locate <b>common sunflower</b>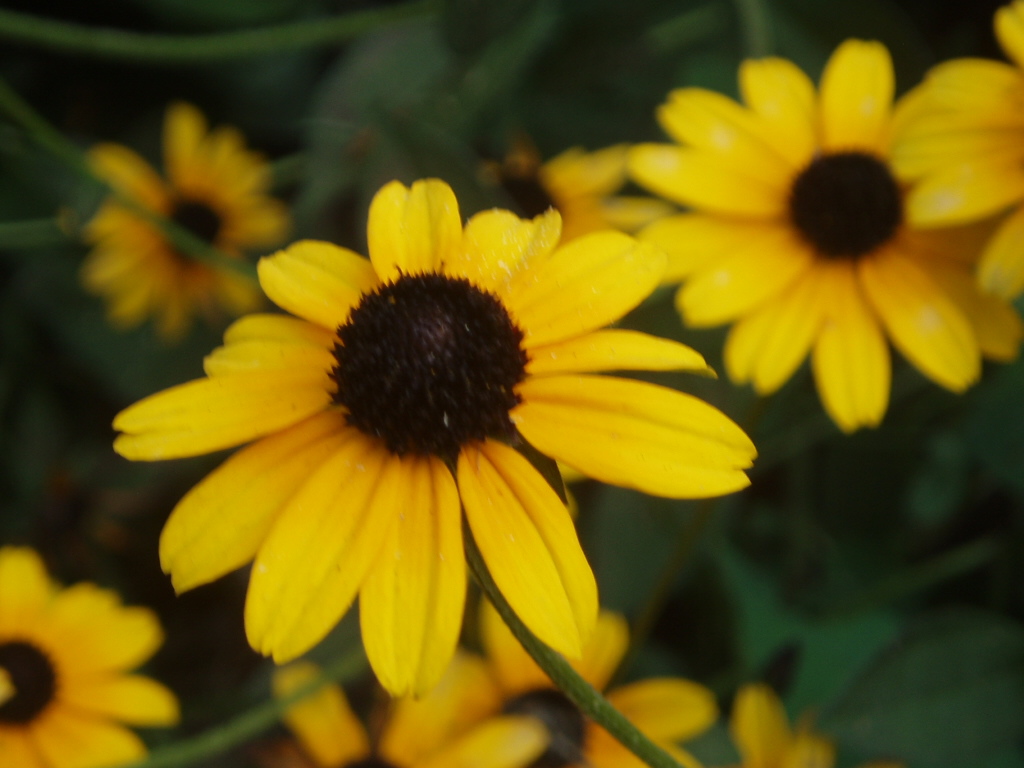
(0, 539, 181, 767)
